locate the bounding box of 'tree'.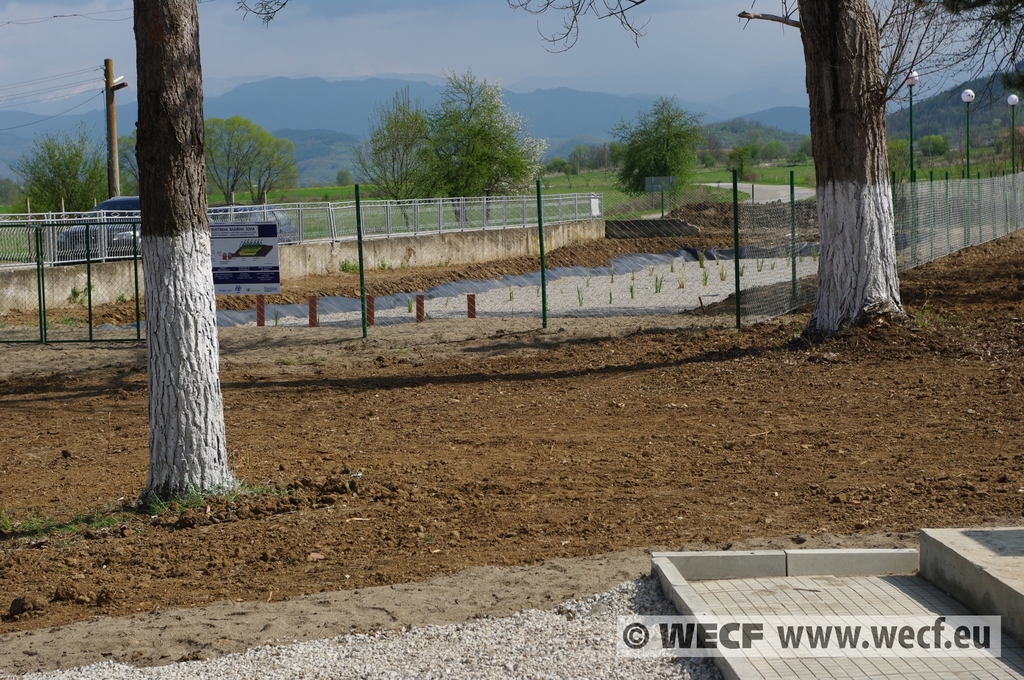
Bounding box: {"x1": 609, "y1": 93, "x2": 715, "y2": 217}.
